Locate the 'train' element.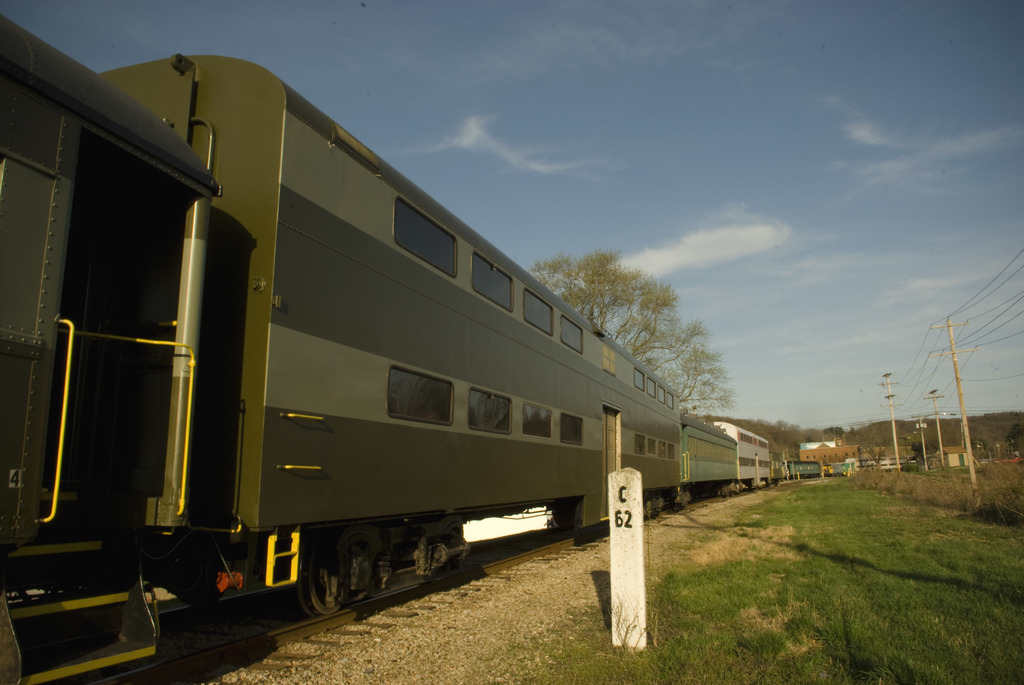
Element bbox: [x1=0, y1=13, x2=917, y2=684].
